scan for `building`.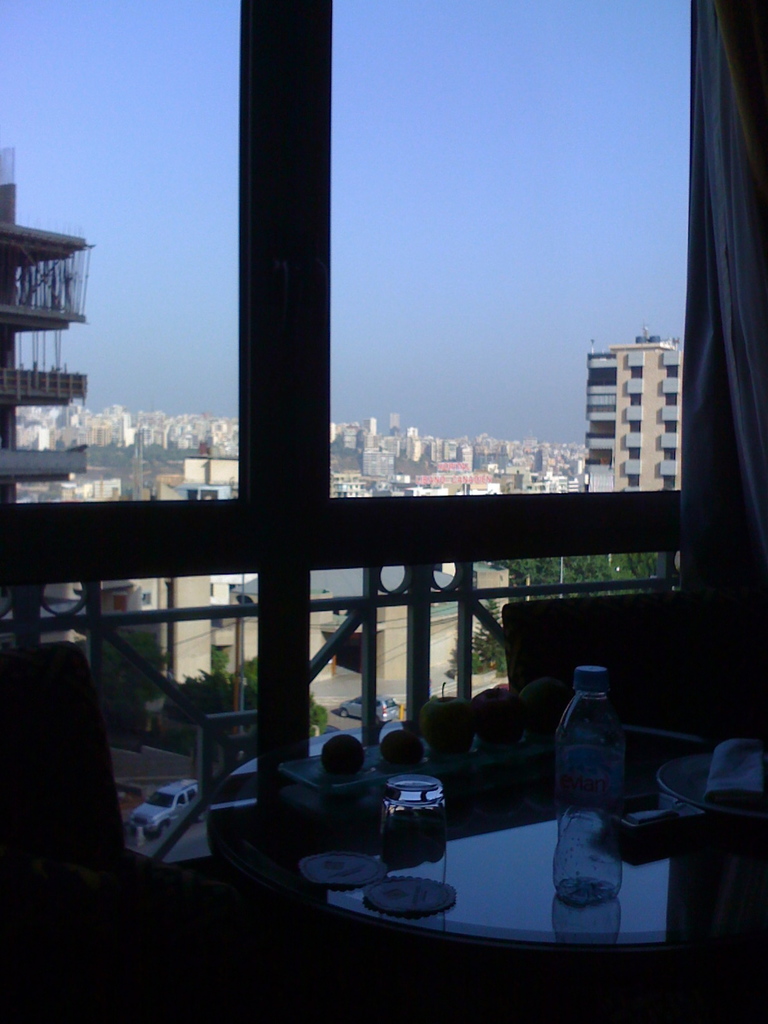
Scan result: bbox(583, 330, 682, 490).
